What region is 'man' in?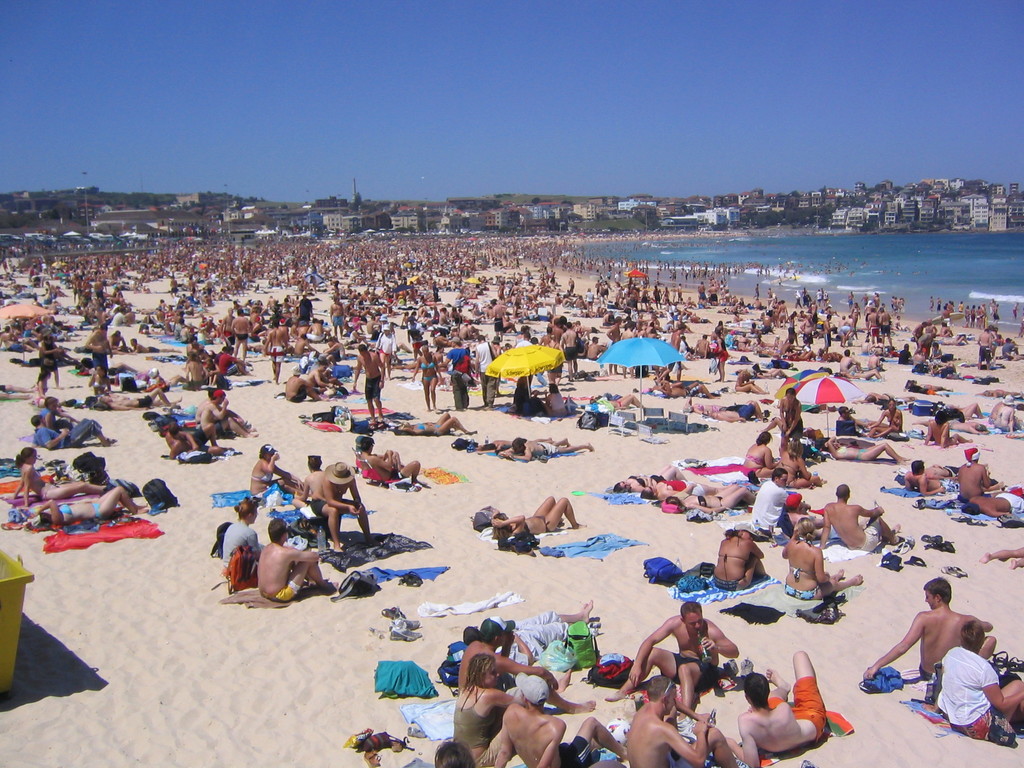
rect(129, 336, 182, 355).
